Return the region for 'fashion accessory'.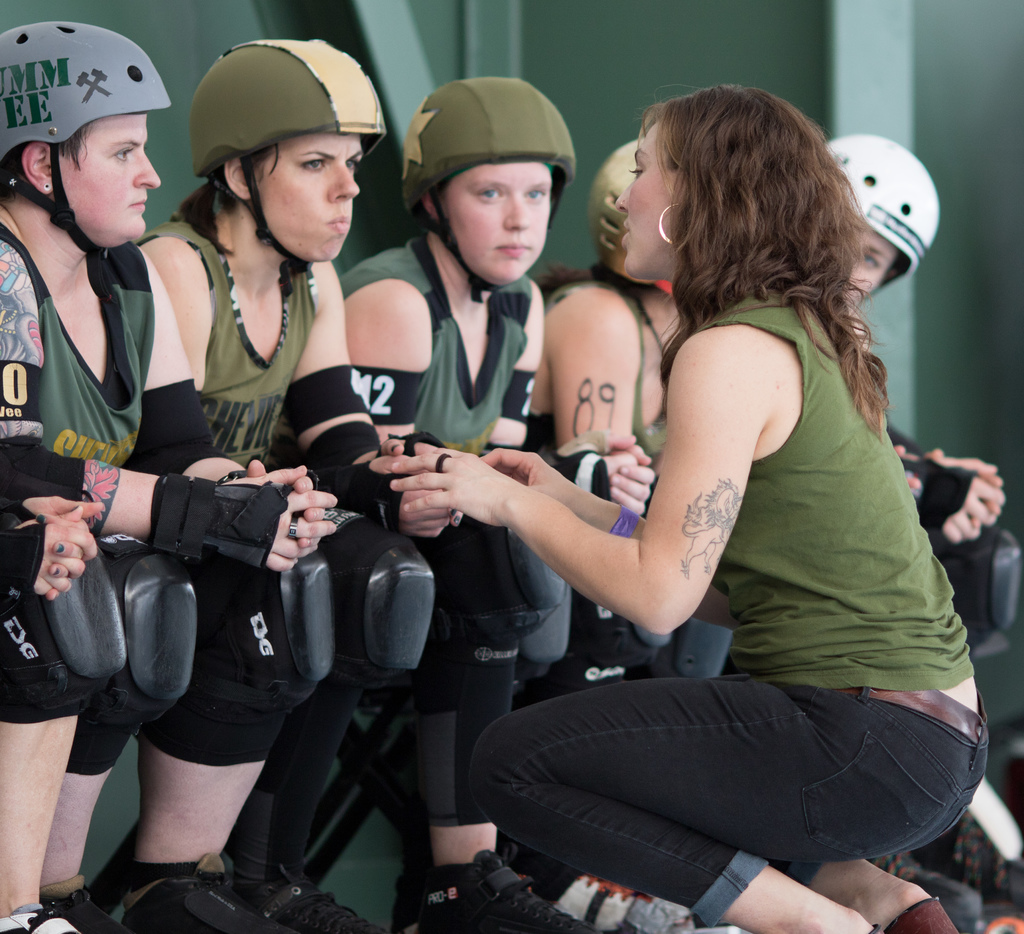
42:181:51:191.
